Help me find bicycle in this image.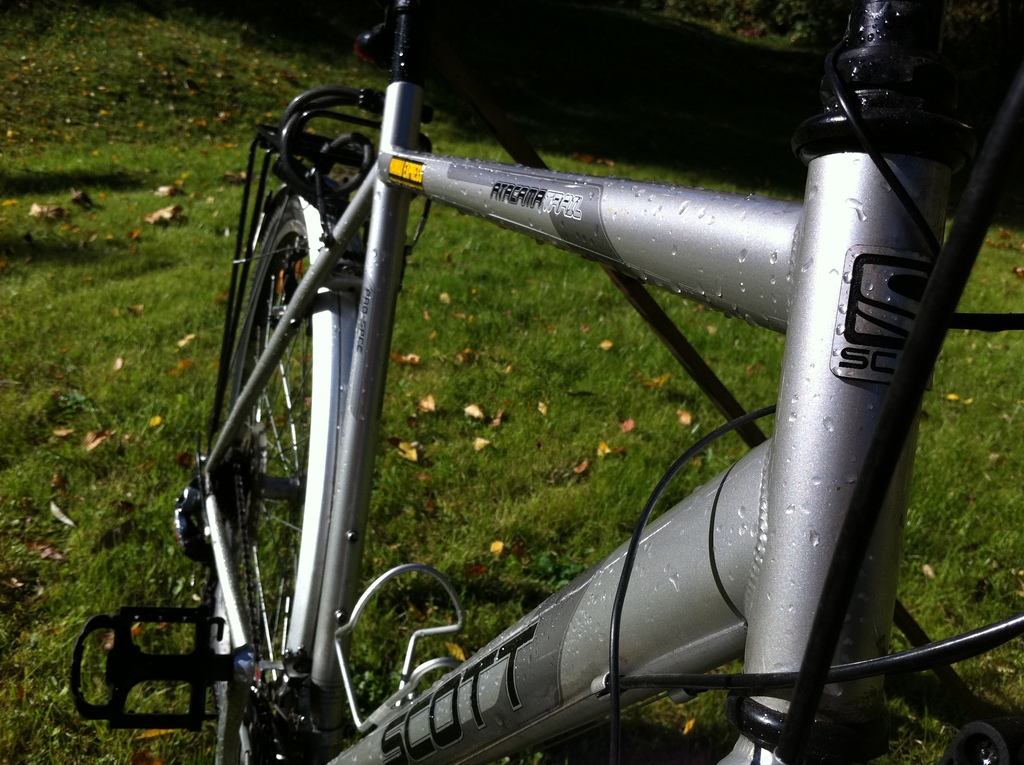
Found it: pyautogui.locateOnScreen(75, 0, 1023, 764).
